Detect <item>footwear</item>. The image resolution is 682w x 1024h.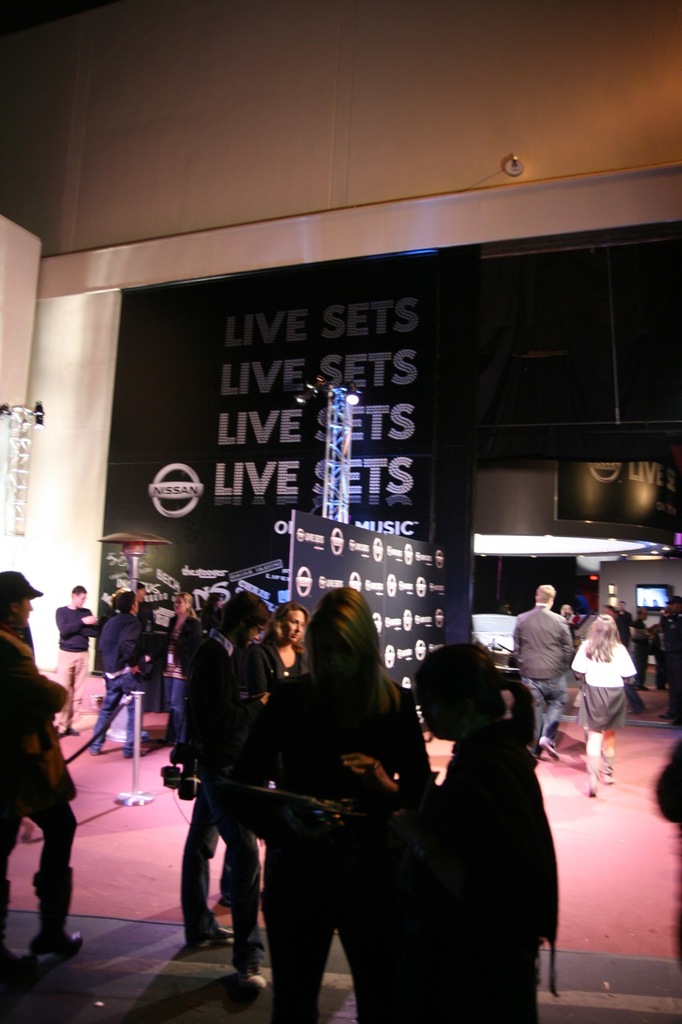
[592, 784, 596, 798].
